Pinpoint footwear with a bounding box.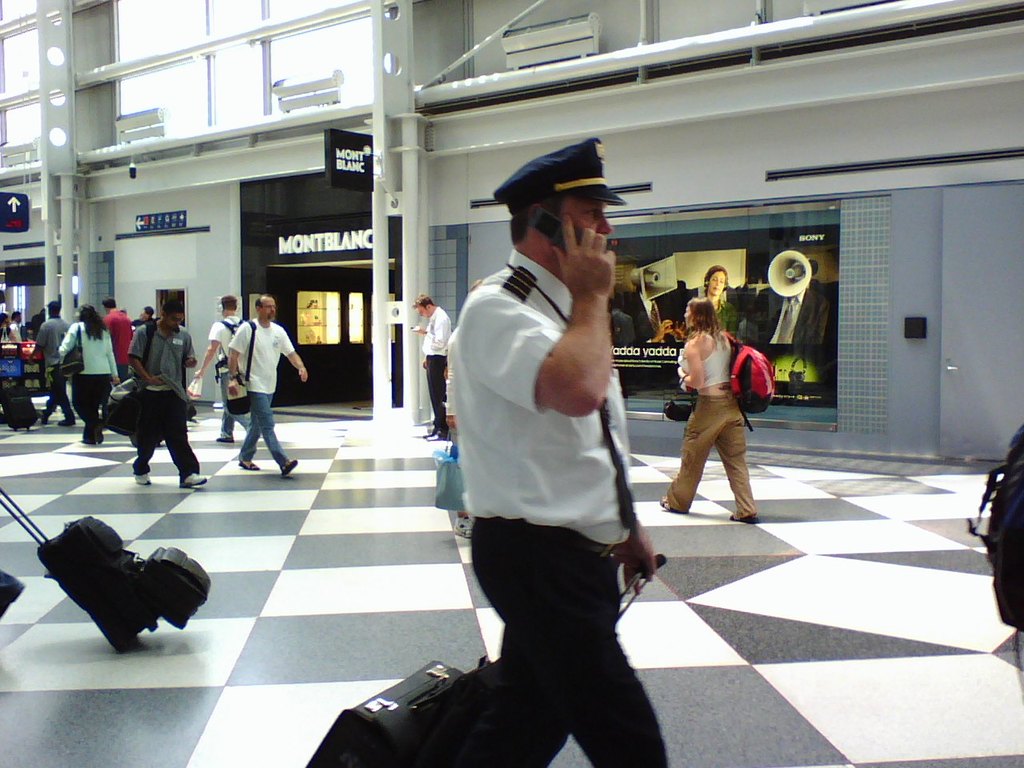
l=726, t=511, r=762, b=526.
